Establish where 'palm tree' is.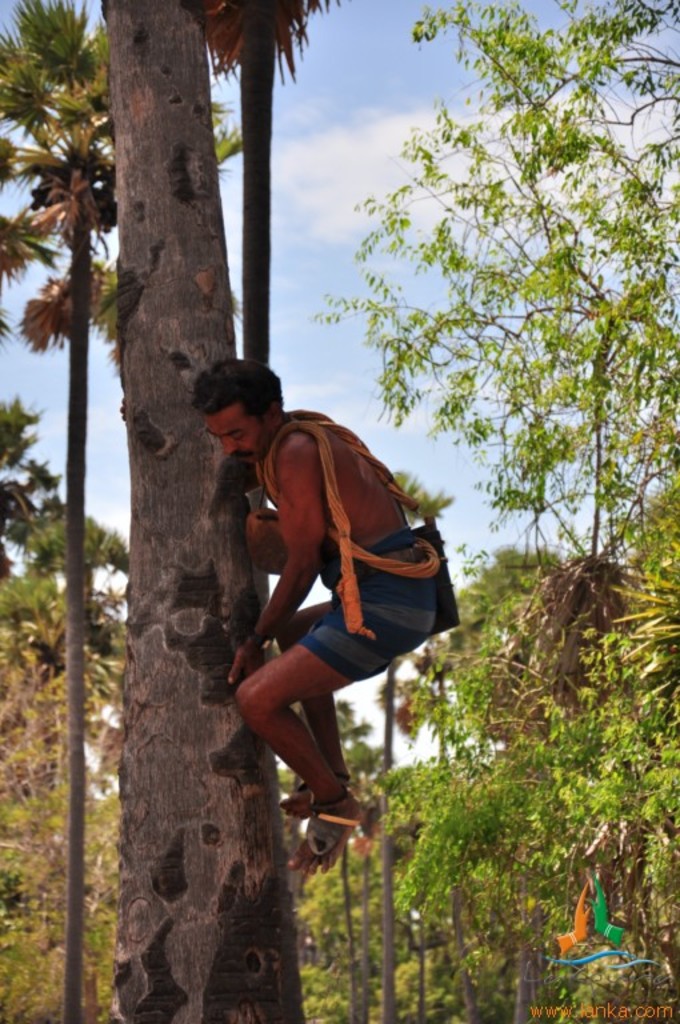
Established at (37,249,120,1020).
